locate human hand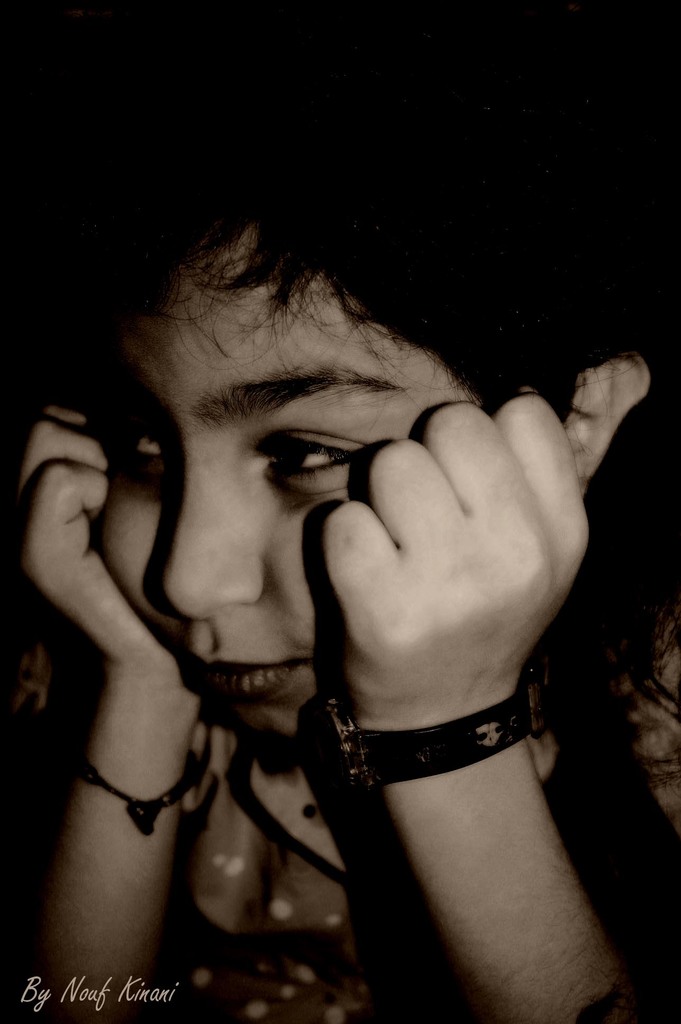
<region>25, 408, 210, 893</region>
